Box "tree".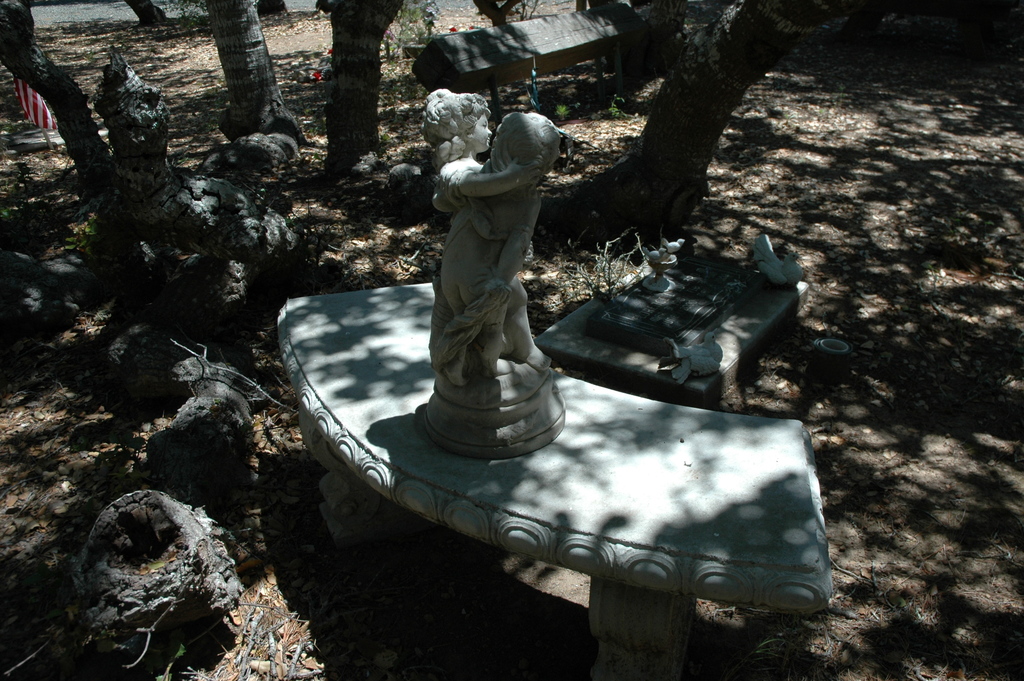
<bbox>182, 0, 321, 183</bbox>.
